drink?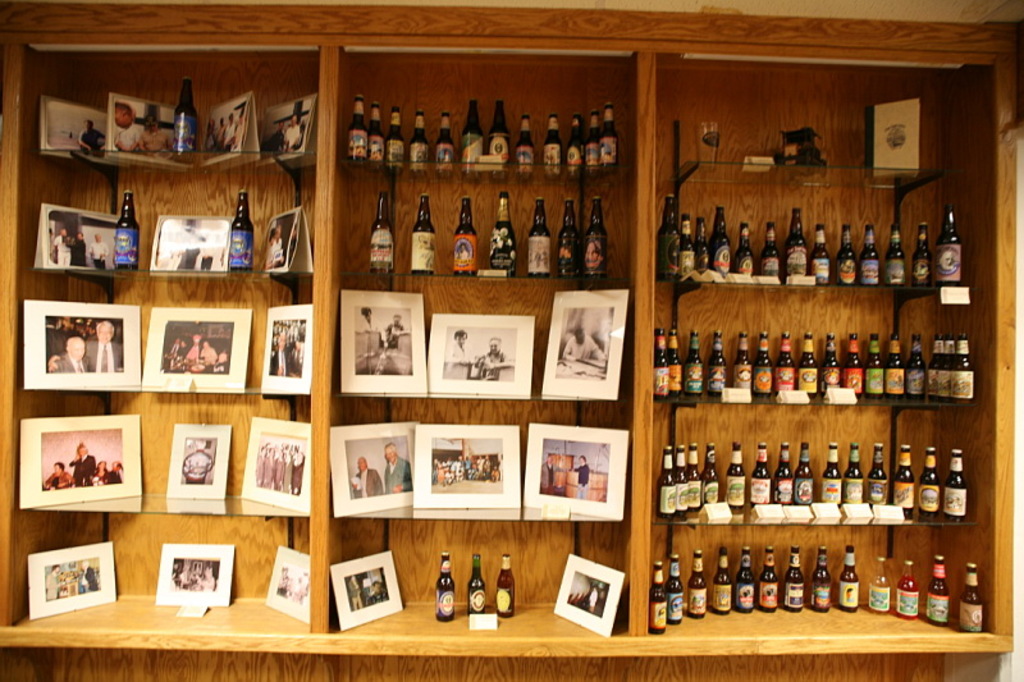
[868, 333, 883, 395]
